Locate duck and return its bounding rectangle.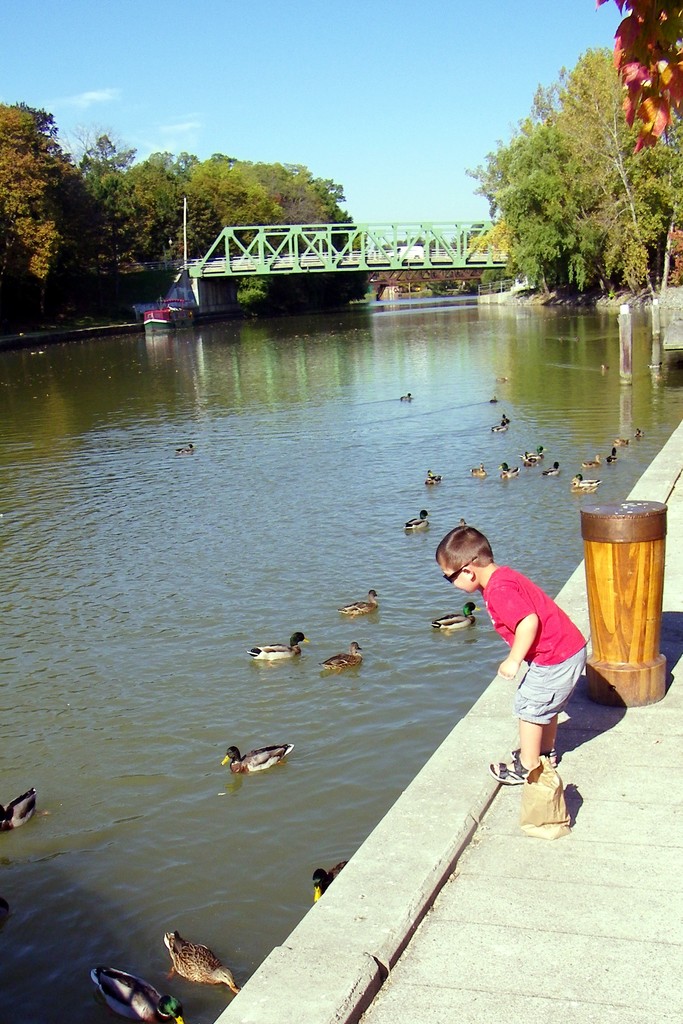
box(0, 787, 30, 843).
